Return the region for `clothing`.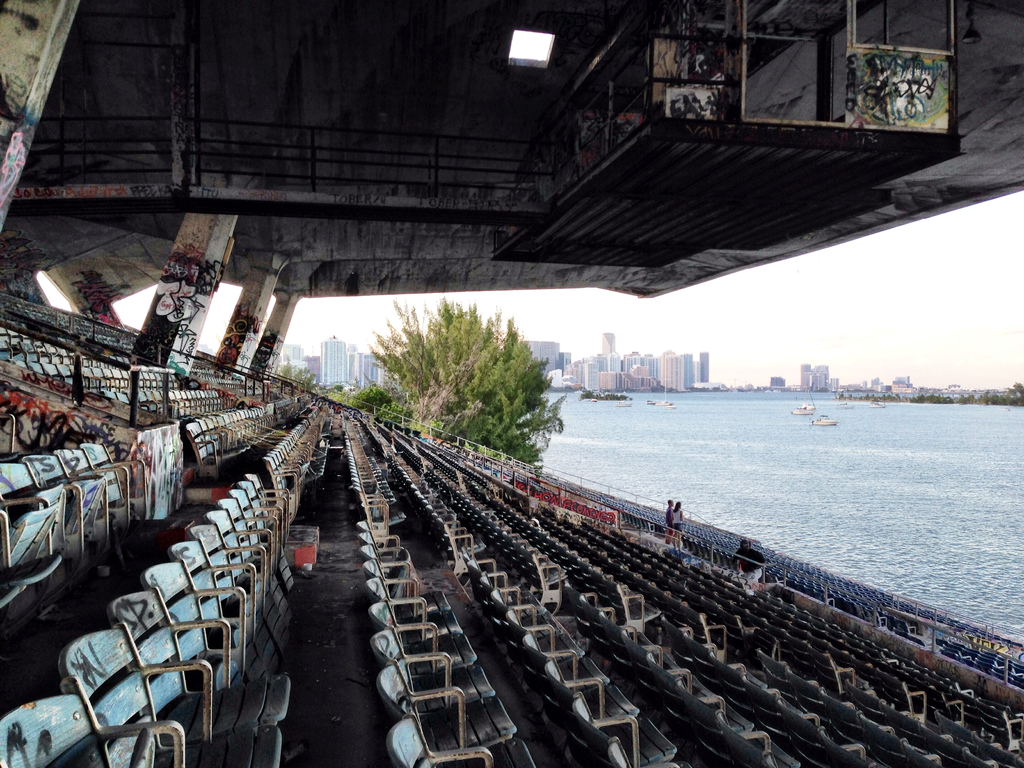
[667,504,672,534].
